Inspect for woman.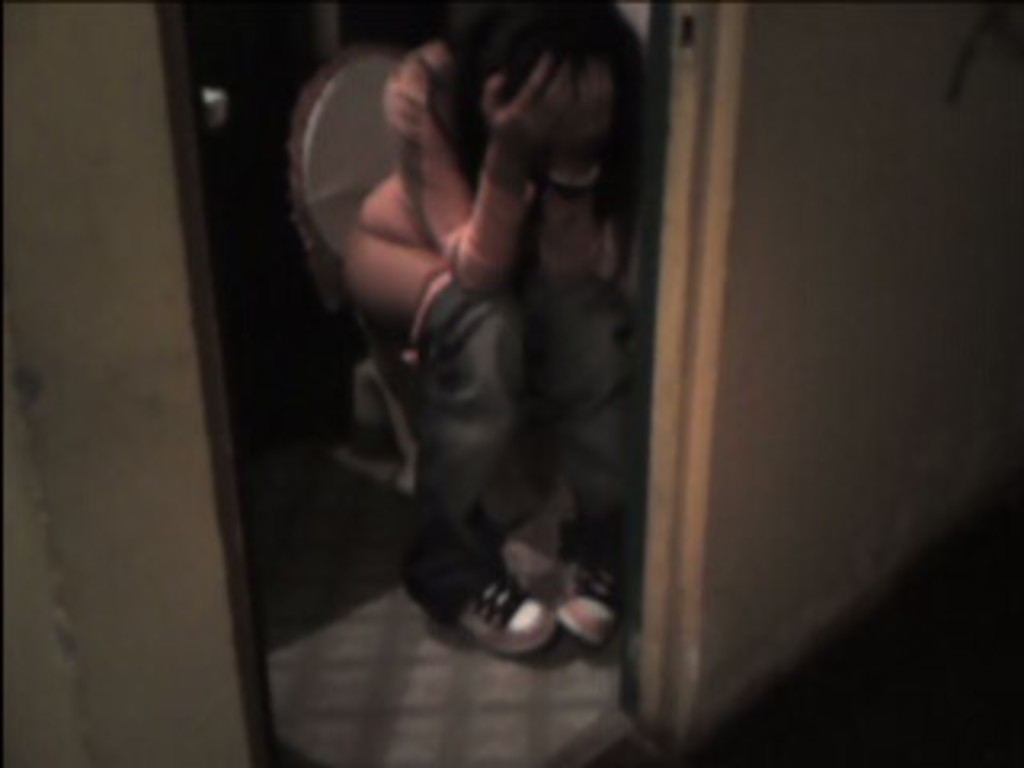
Inspection: x1=221, y1=0, x2=771, y2=707.
